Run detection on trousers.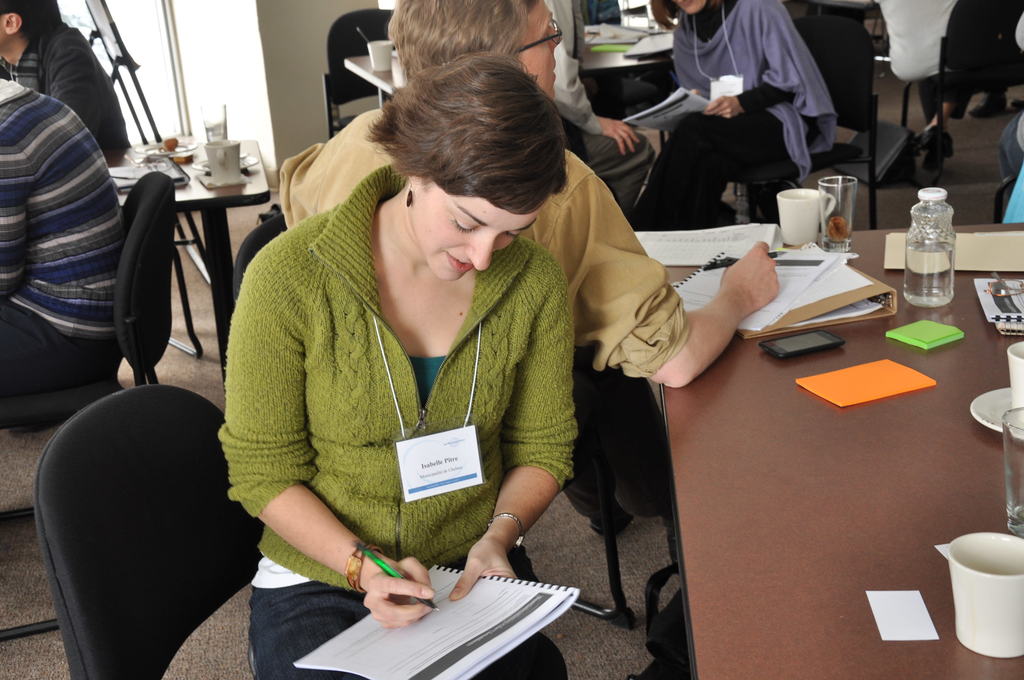
Result: pyautogui.locateOnScreen(0, 298, 115, 398).
